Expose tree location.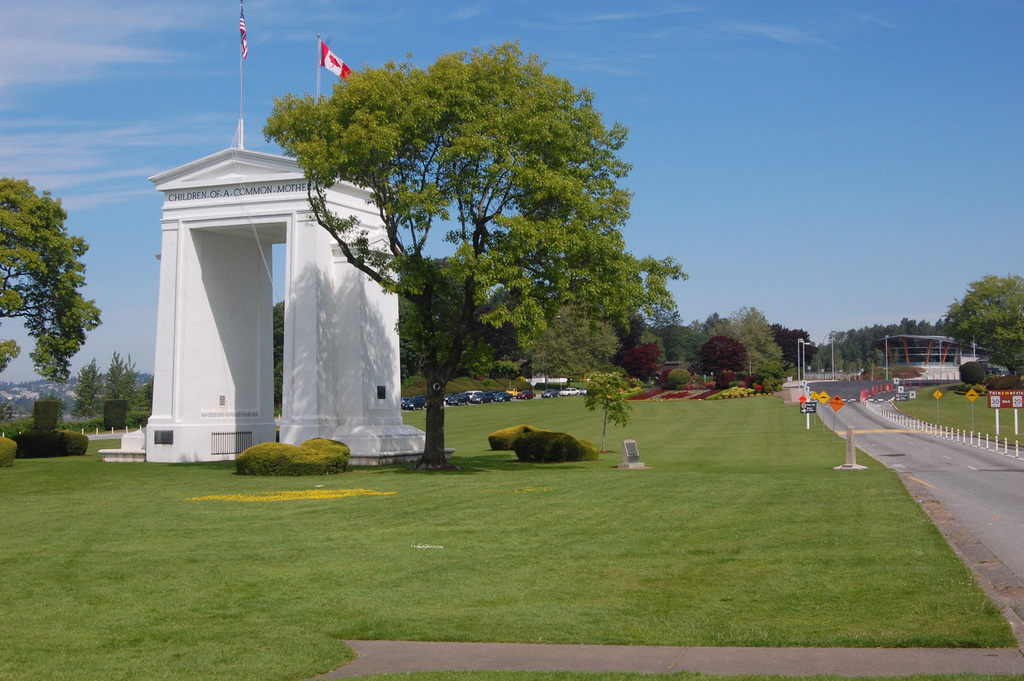
Exposed at detection(673, 314, 705, 372).
